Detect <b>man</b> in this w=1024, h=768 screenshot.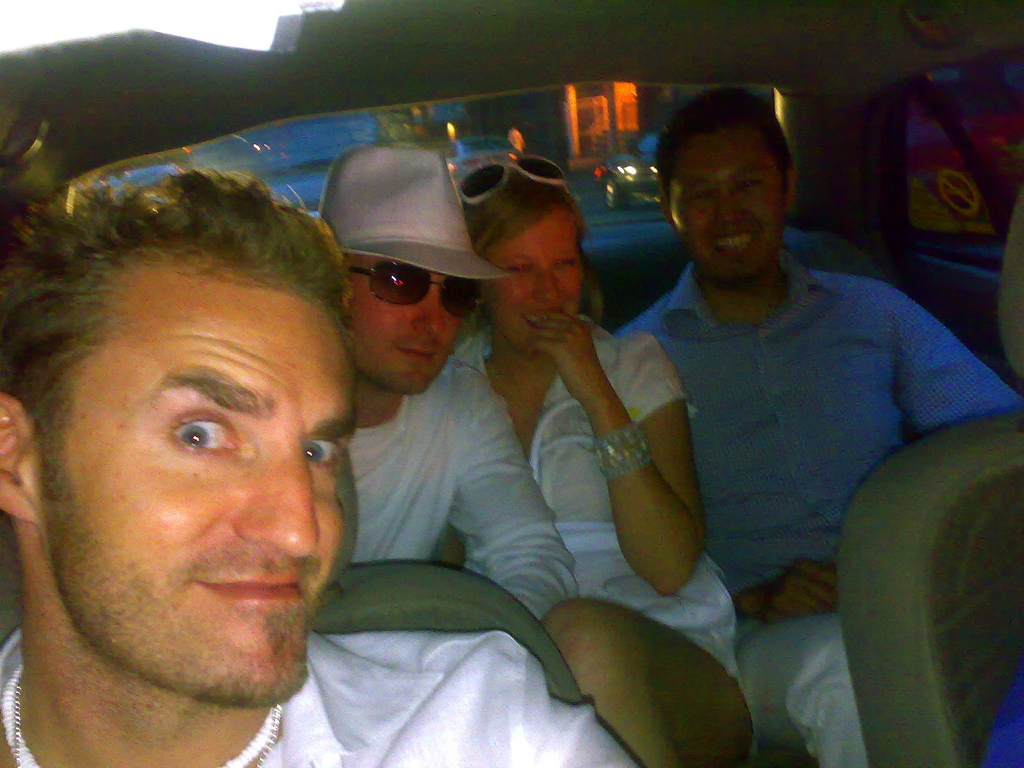
Detection: crop(320, 143, 568, 620).
